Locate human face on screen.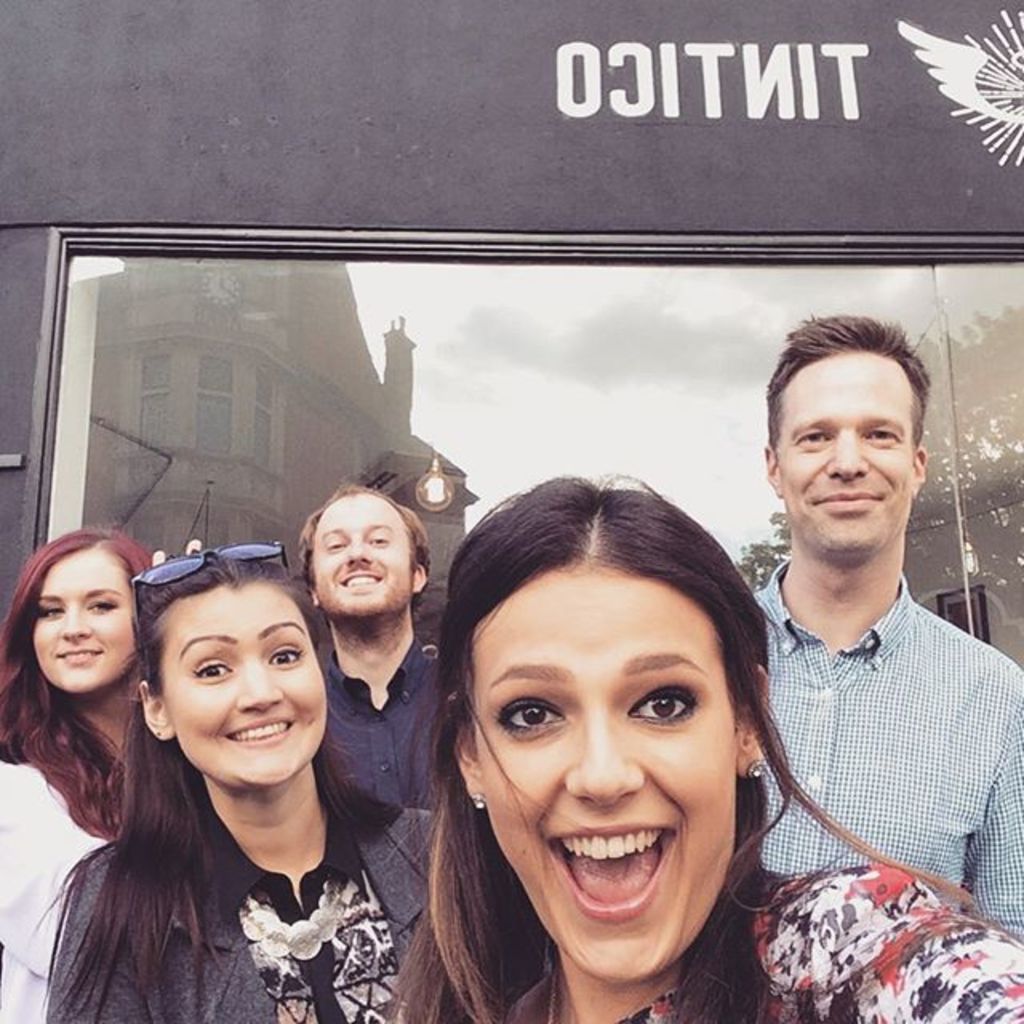
On screen at {"x1": 37, "y1": 550, "x2": 131, "y2": 693}.
